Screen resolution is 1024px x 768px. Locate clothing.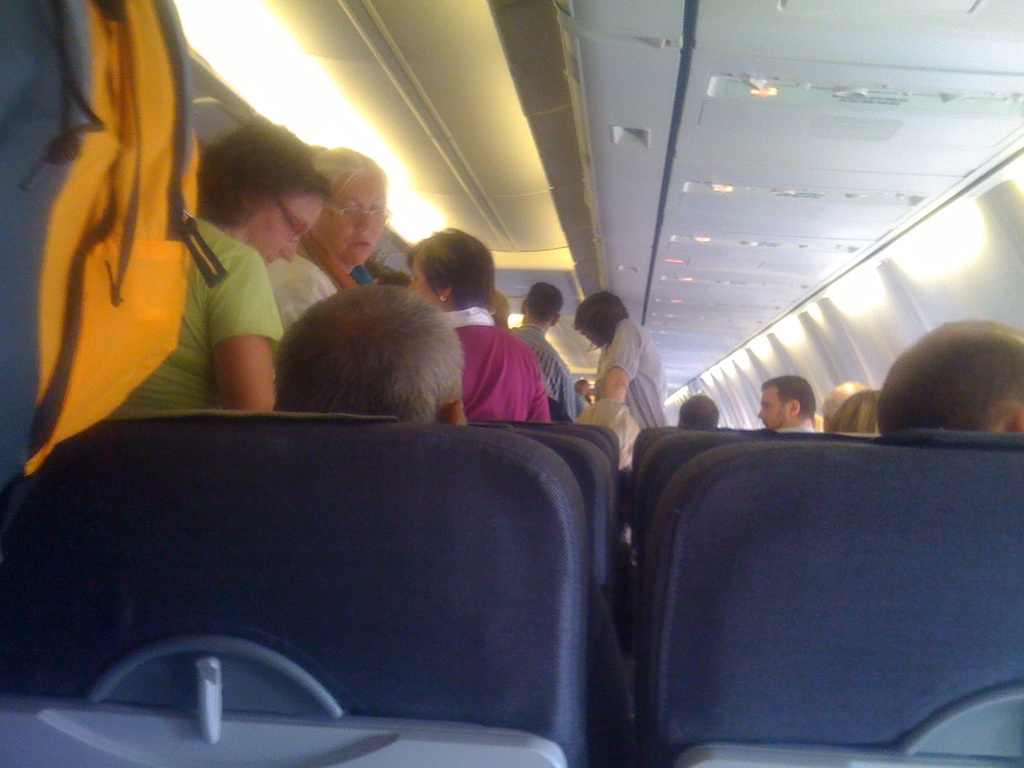
BBox(132, 223, 276, 415).
